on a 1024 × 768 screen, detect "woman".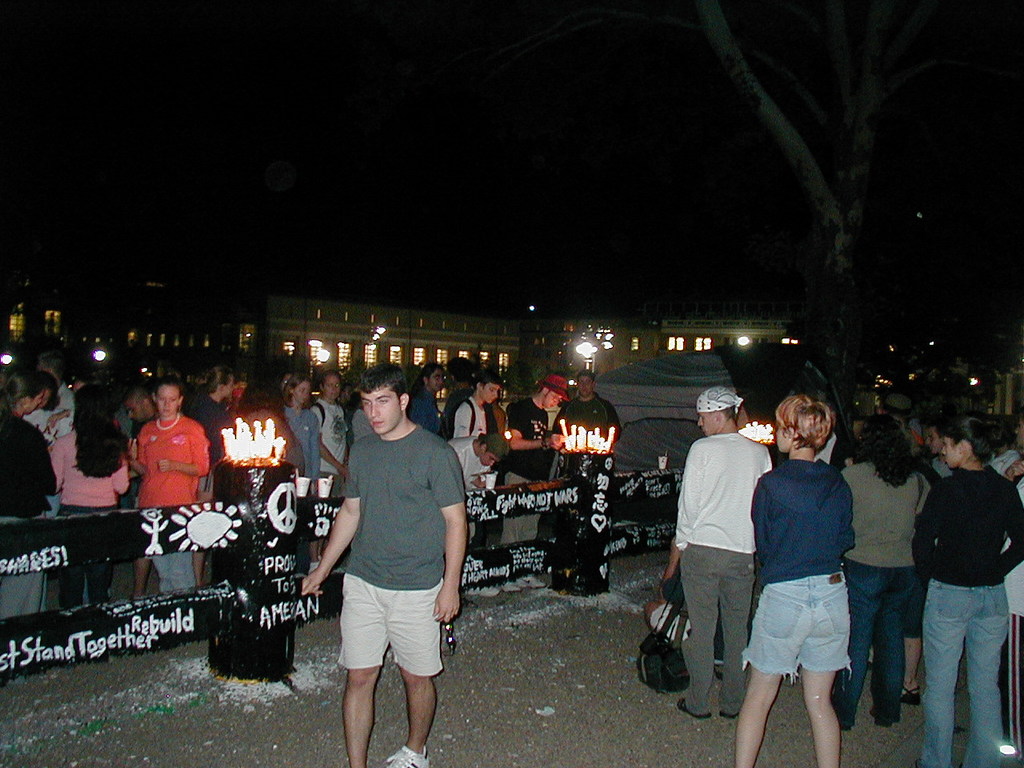
x1=30, y1=374, x2=58, y2=438.
